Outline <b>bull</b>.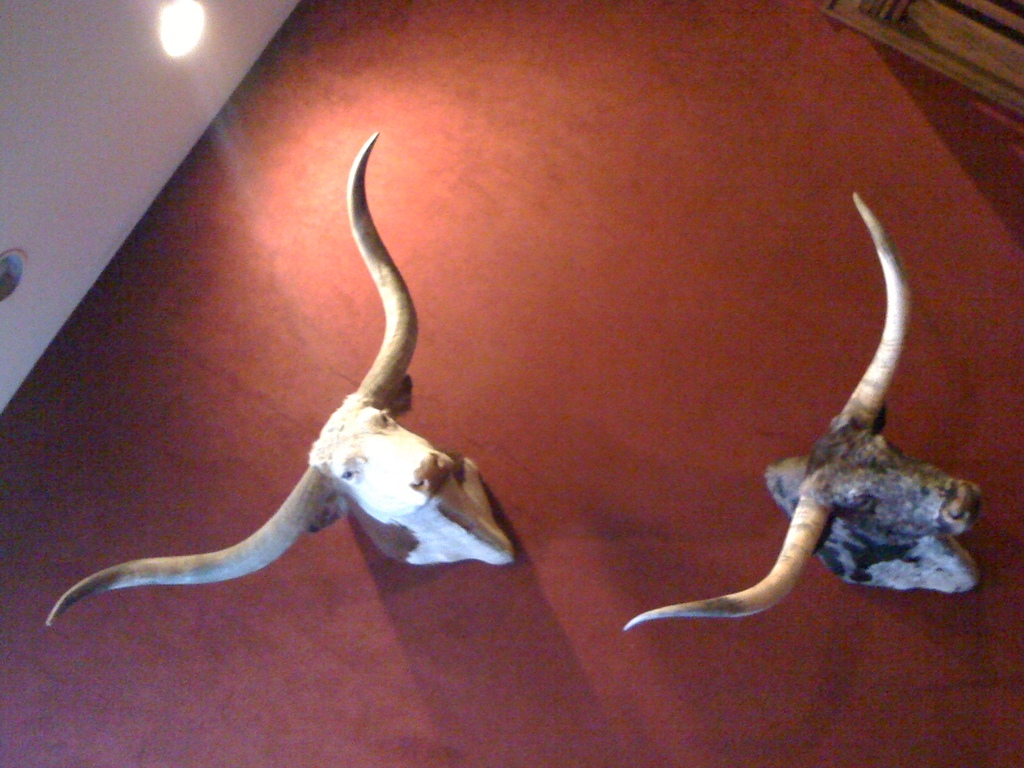
Outline: l=627, t=189, r=985, b=630.
